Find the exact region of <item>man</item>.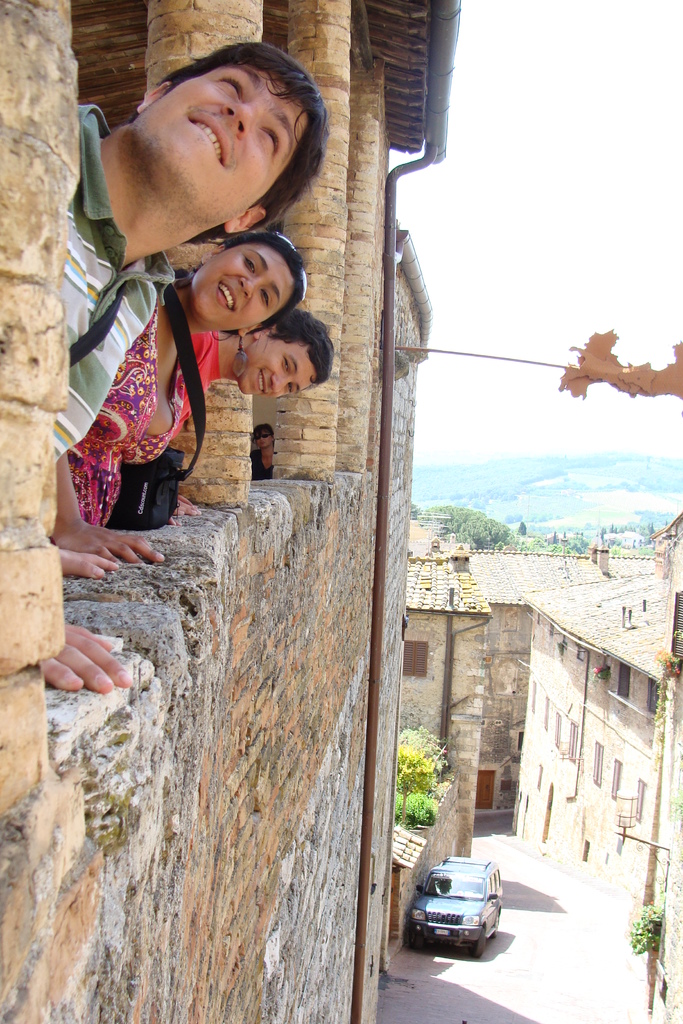
Exact region: box=[60, 38, 325, 575].
